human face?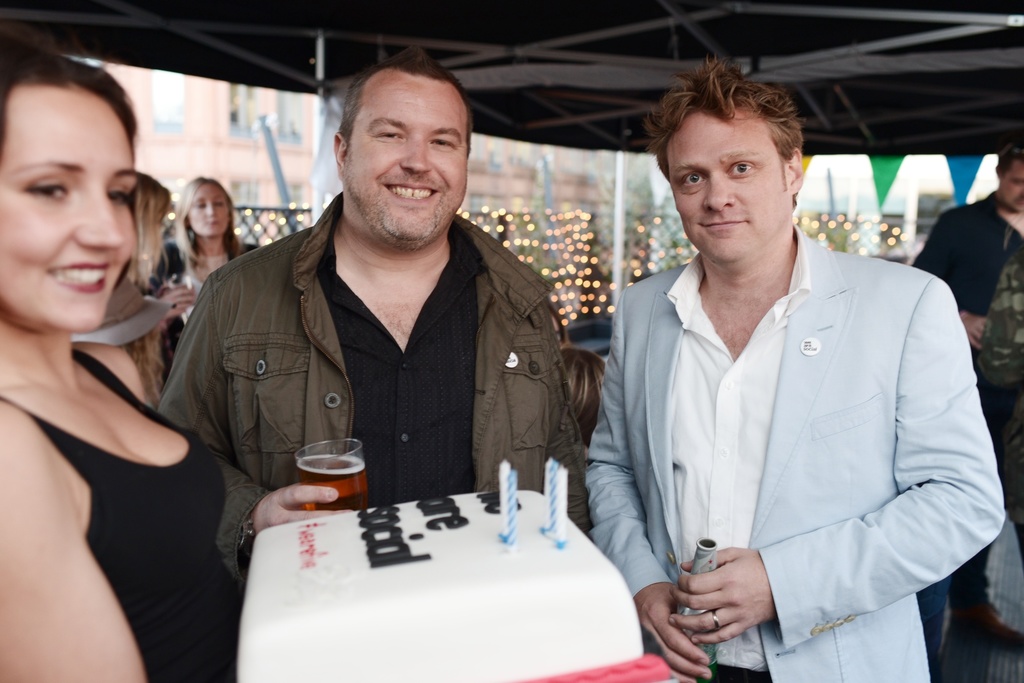
[left=662, top=110, right=797, bottom=252]
